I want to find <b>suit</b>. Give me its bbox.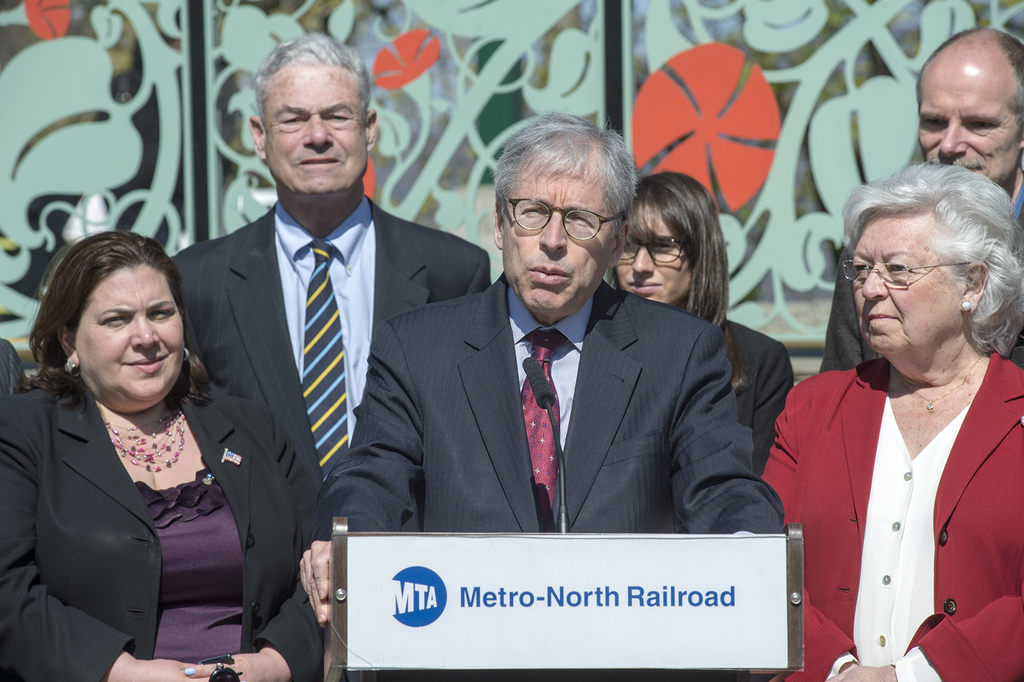
Rect(380, 211, 787, 559).
